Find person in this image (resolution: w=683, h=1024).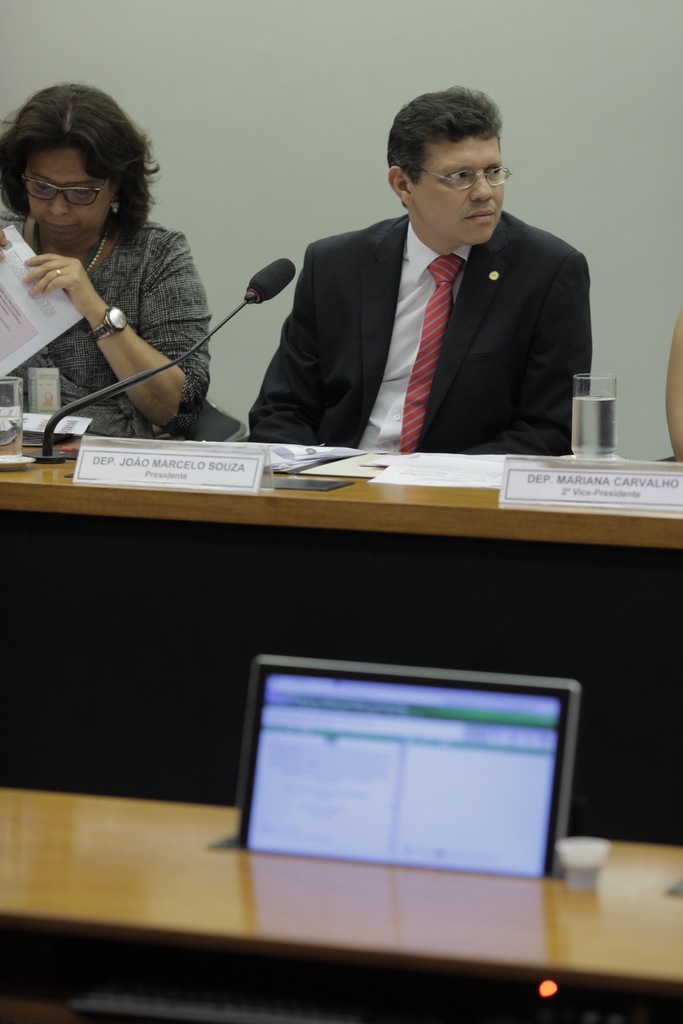
box=[657, 304, 682, 461].
